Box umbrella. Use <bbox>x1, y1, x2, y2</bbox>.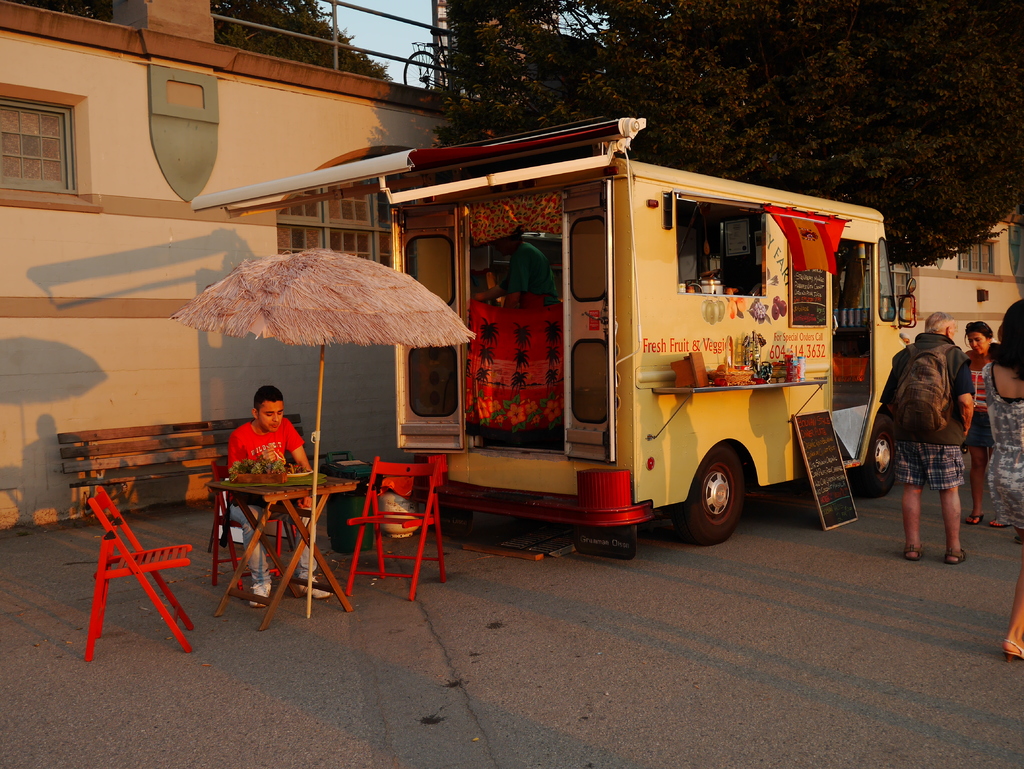
<bbox>170, 247, 476, 618</bbox>.
